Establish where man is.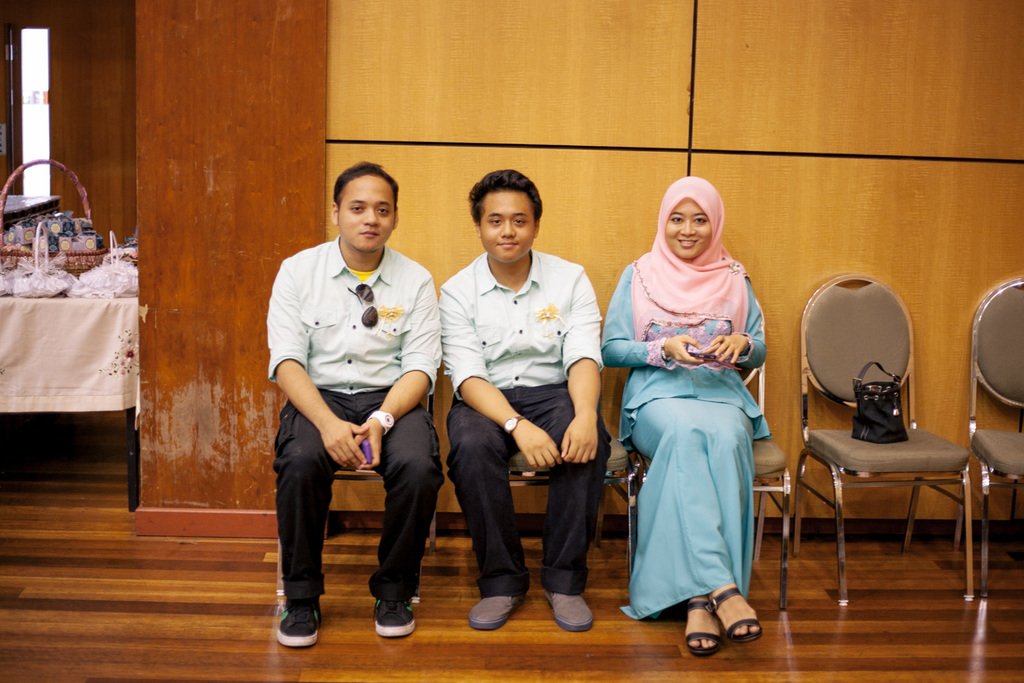
Established at 261:160:459:643.
